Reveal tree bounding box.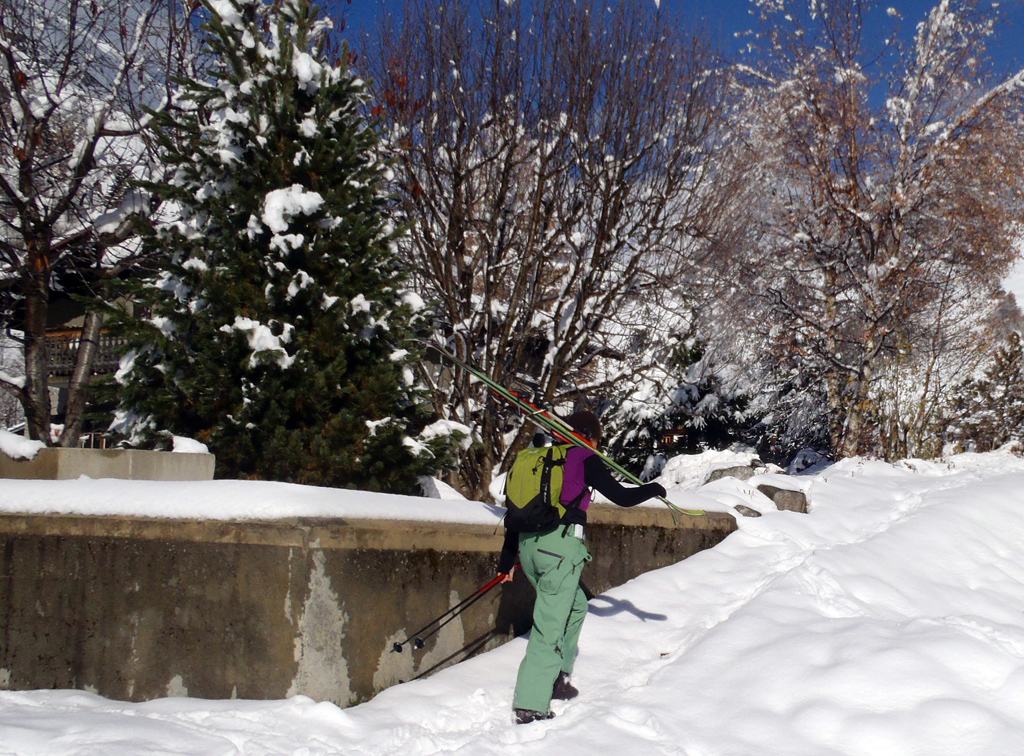
Revealed: bbox(490, 149, 579, 342).
